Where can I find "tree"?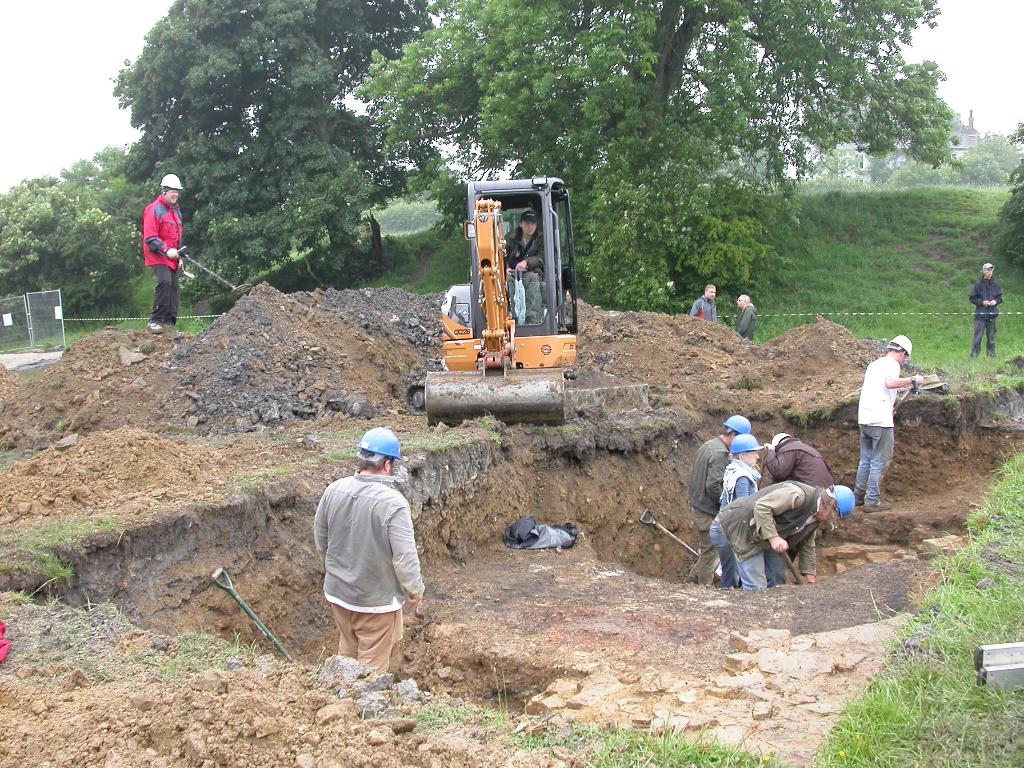
You can find it at [105, 0, 433, 298].
